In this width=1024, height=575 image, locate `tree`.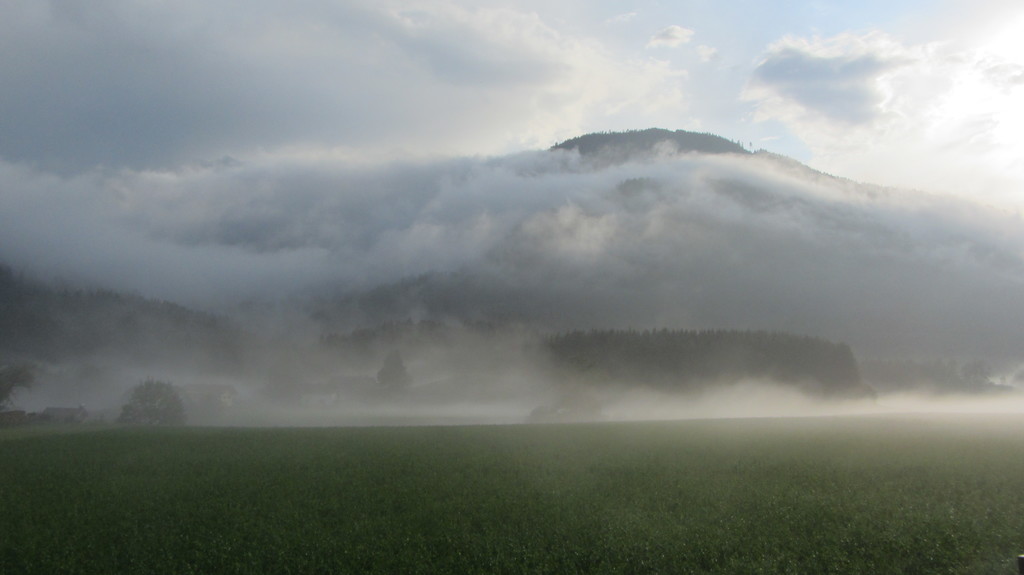
Bounding box: box=[0, 349, 42, 418].
